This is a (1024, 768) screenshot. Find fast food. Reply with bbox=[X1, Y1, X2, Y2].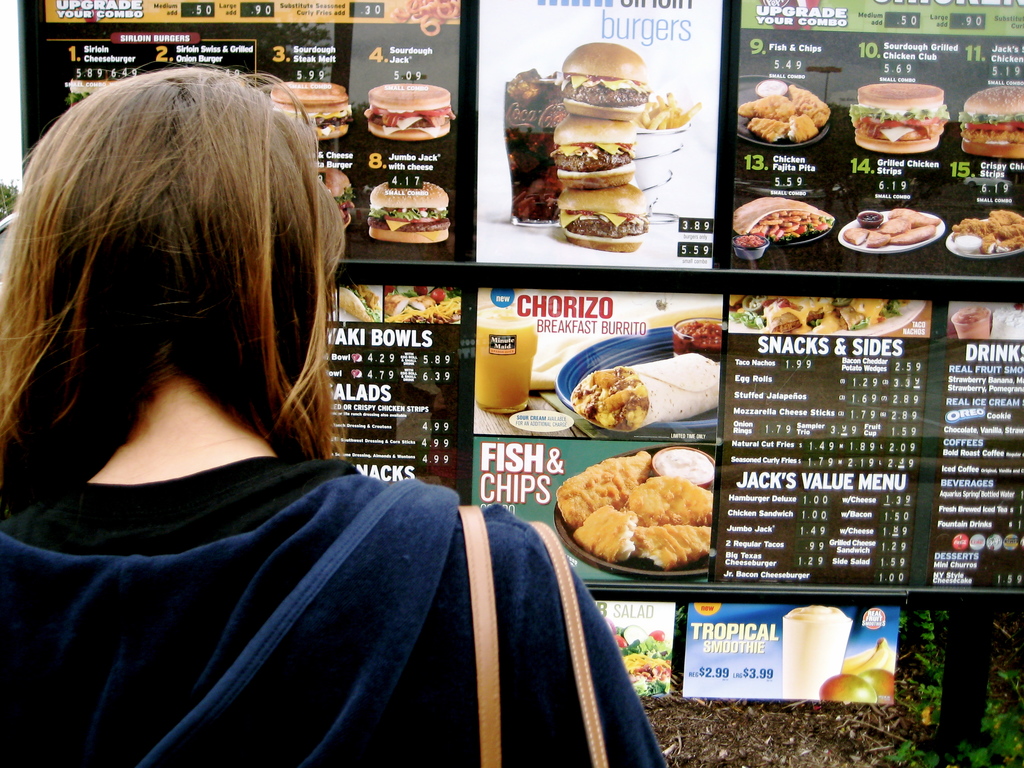
bbox=[364, 78, 454, 140].
